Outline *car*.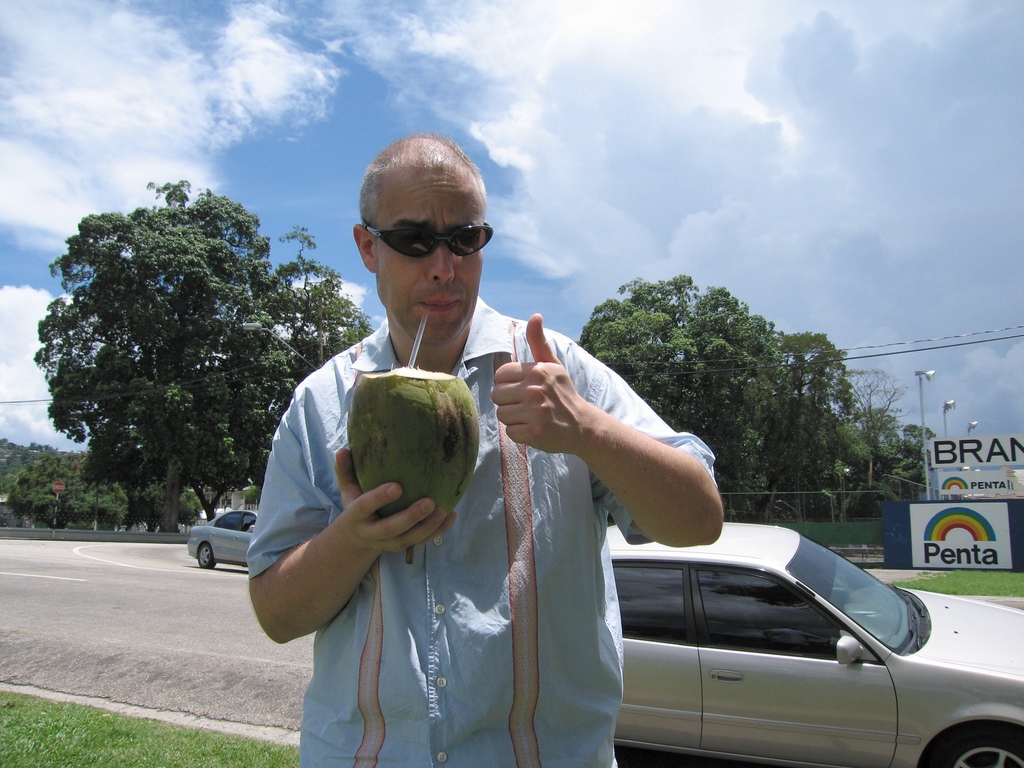
Outline: x1=188 y1=511 x2=255 y2=570.
